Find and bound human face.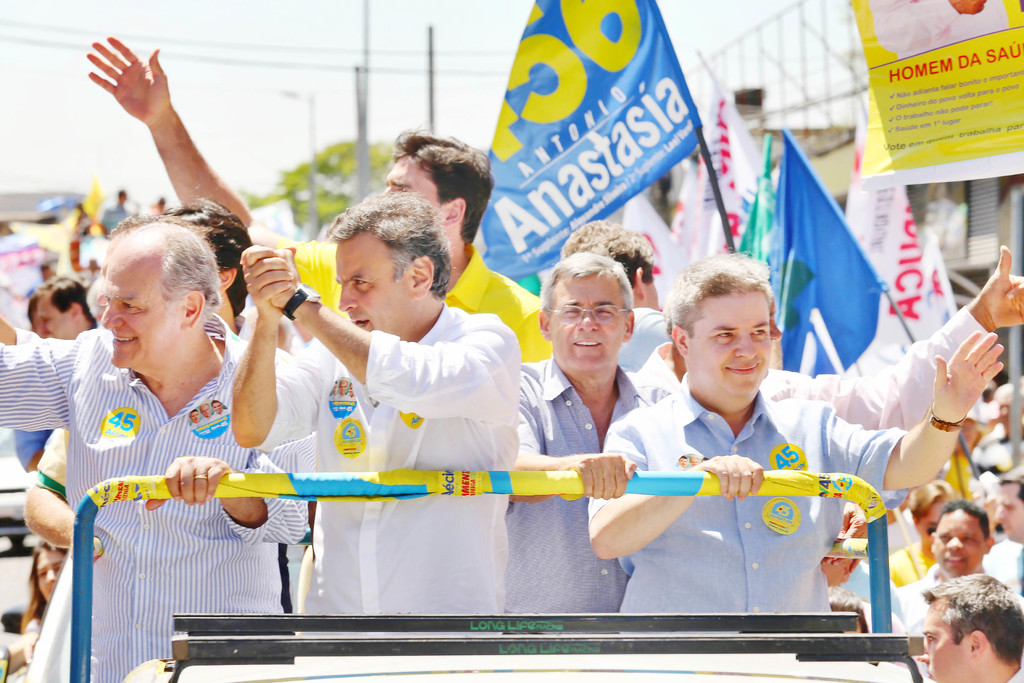
Bound: Rect(991, 484, 1020, 536).
